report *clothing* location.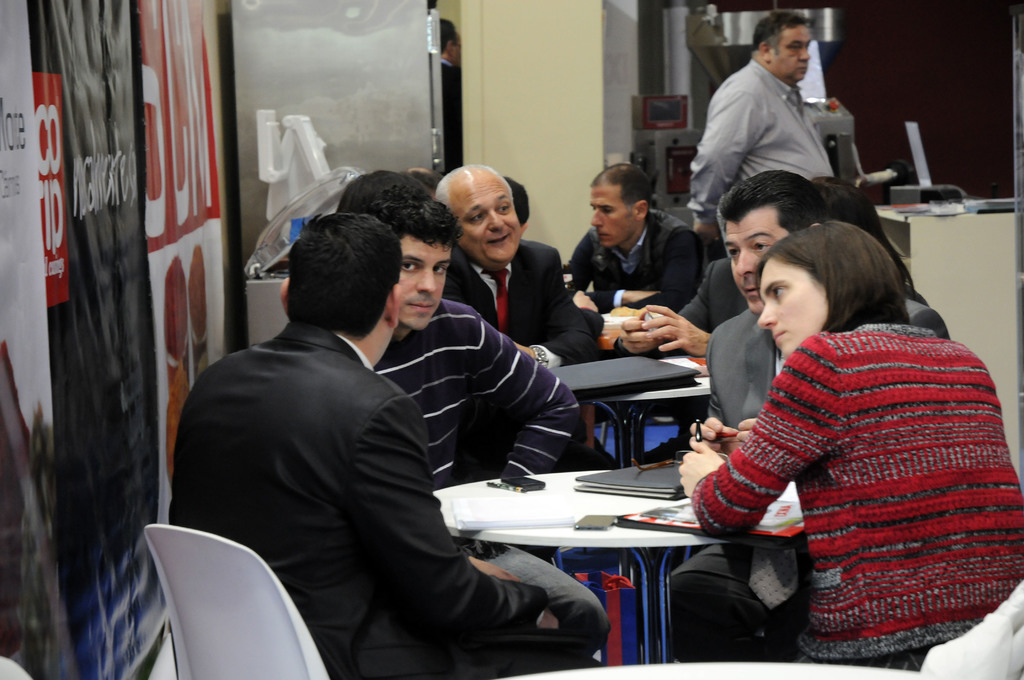
Report: (x1=374, y1=300, x2=576, y2=476).
